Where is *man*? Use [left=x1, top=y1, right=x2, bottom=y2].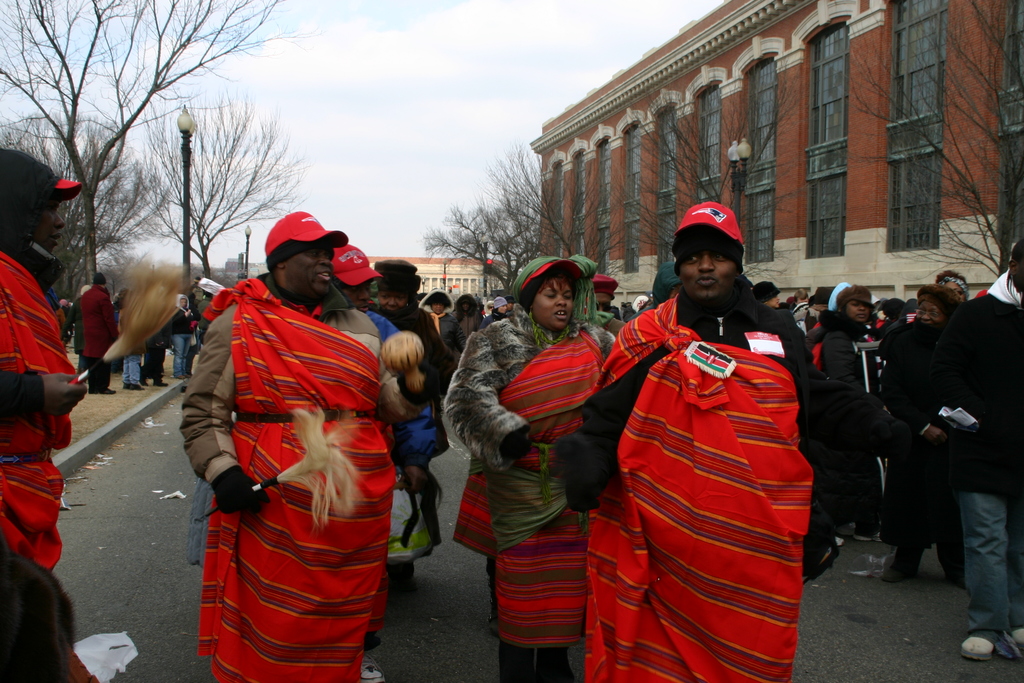
[left=505, top=294, right=515, bottom=319].
